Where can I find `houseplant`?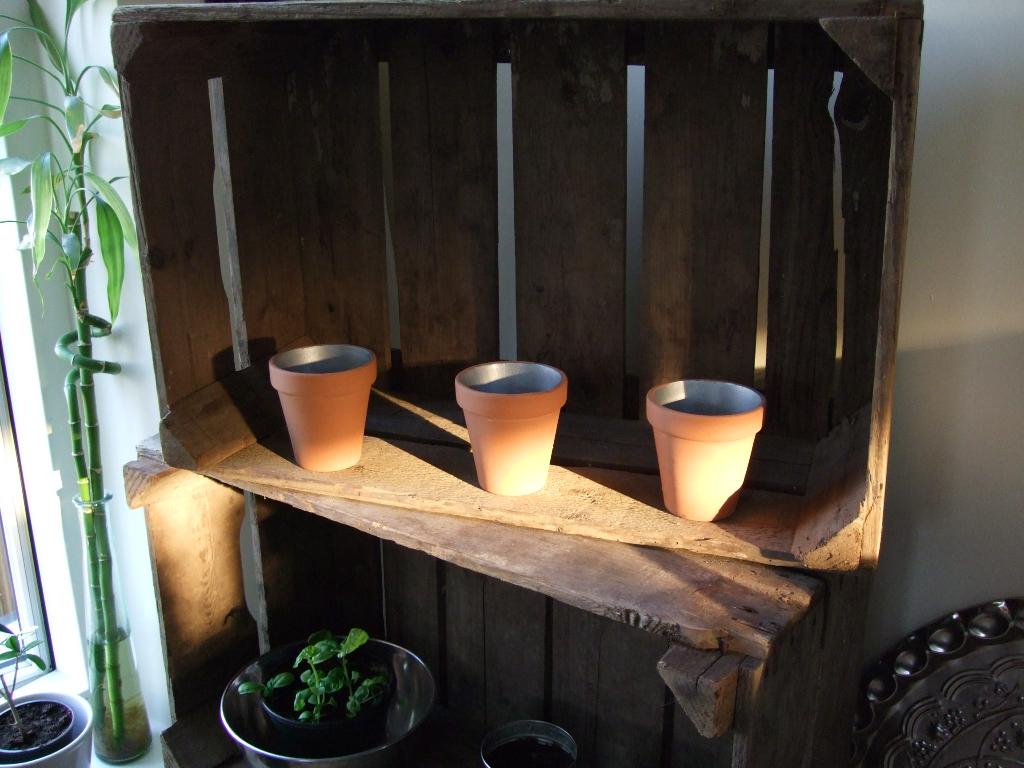
You can find it at <bbox>0, 0, 158, 761</bbox>.
